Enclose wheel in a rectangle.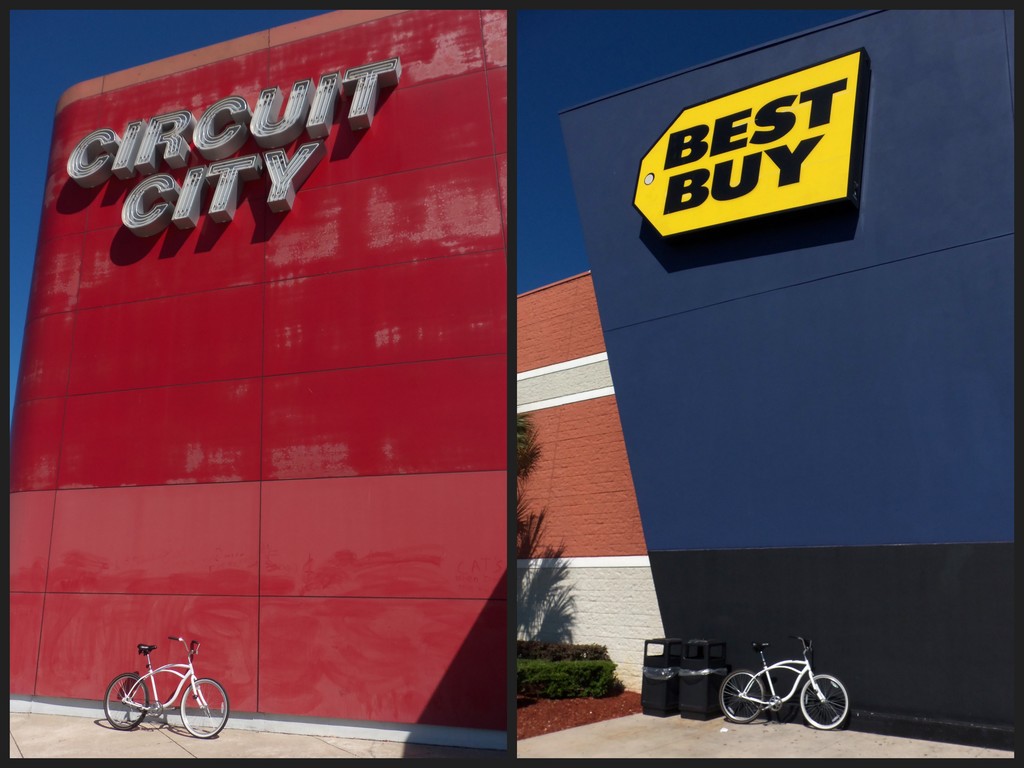
pyautogui.locateOnScreen(182, 676, 225, 736).
